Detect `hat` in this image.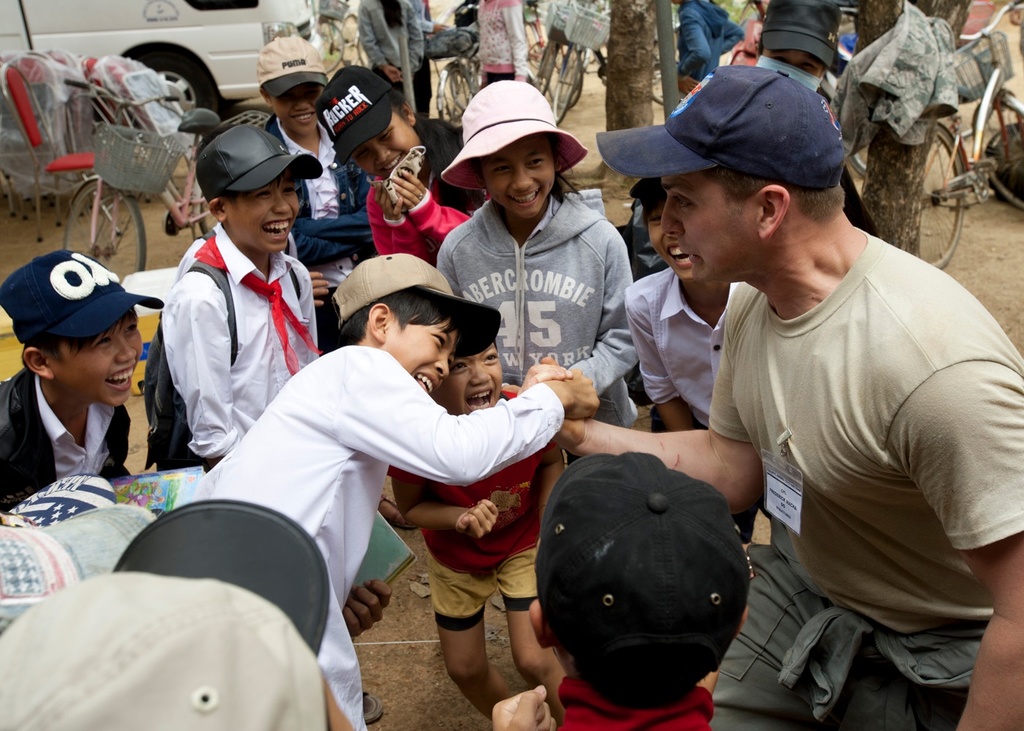
Detection: <region>756, 0, 835, 67</region>.
